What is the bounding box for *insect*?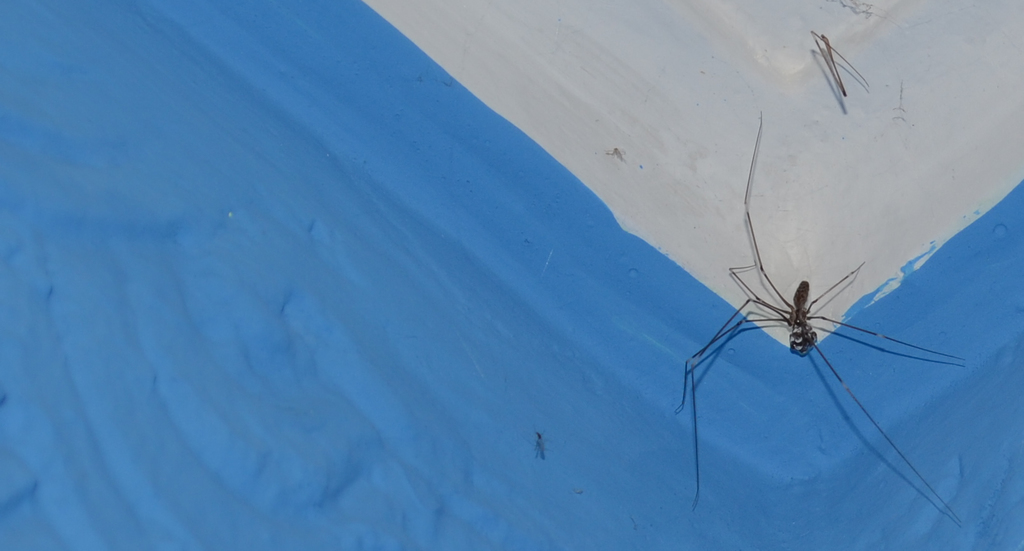
locate(669, 103, 967, 536).
